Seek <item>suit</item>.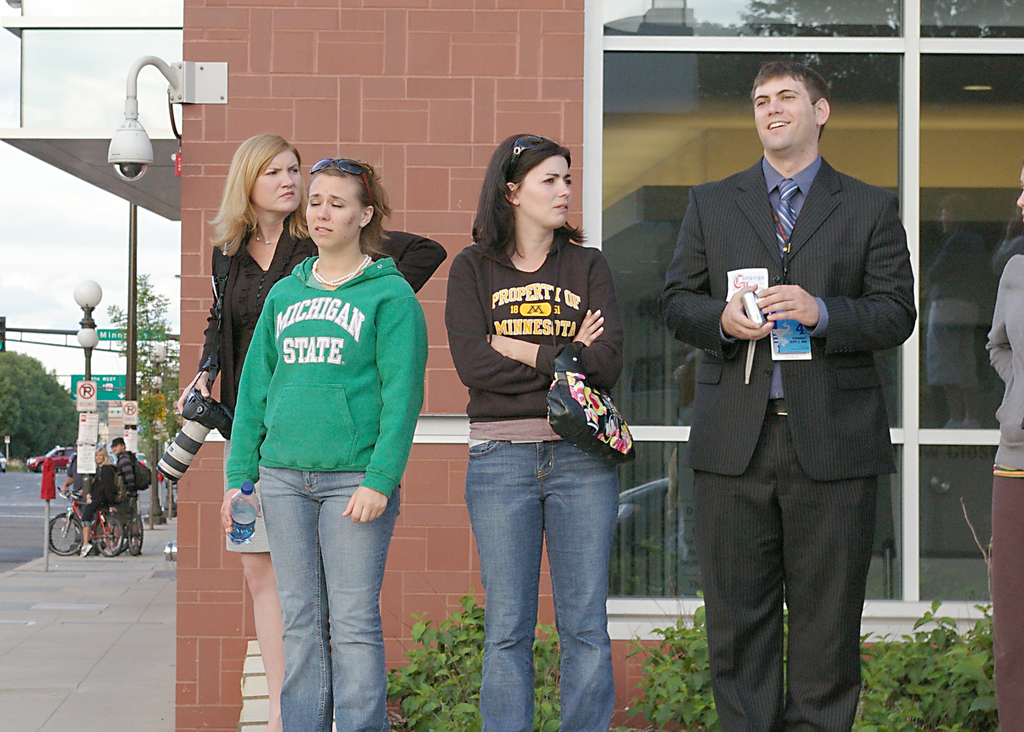
(670, 76, 937, 731).
